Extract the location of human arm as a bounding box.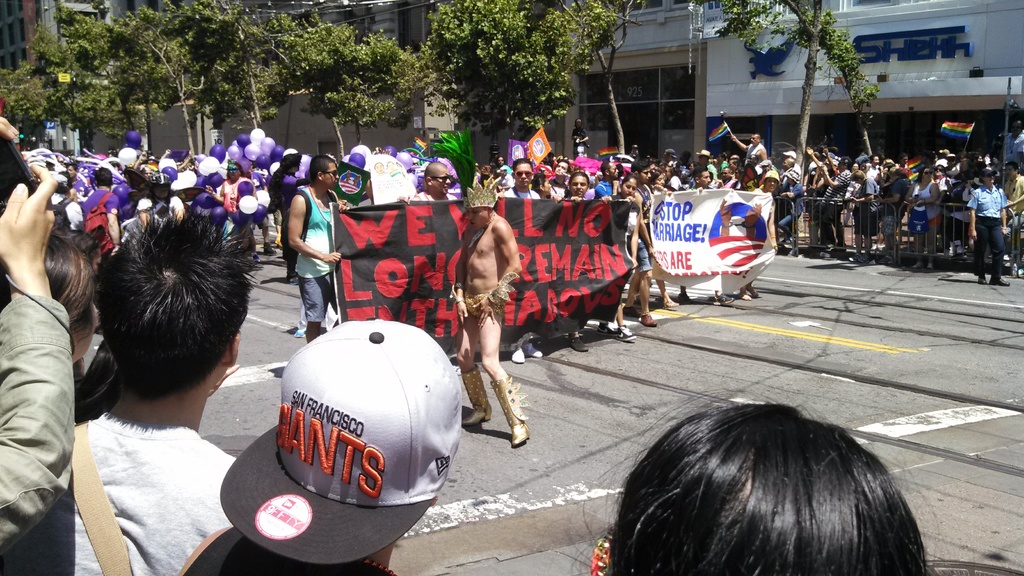
(719,196,733,238).
